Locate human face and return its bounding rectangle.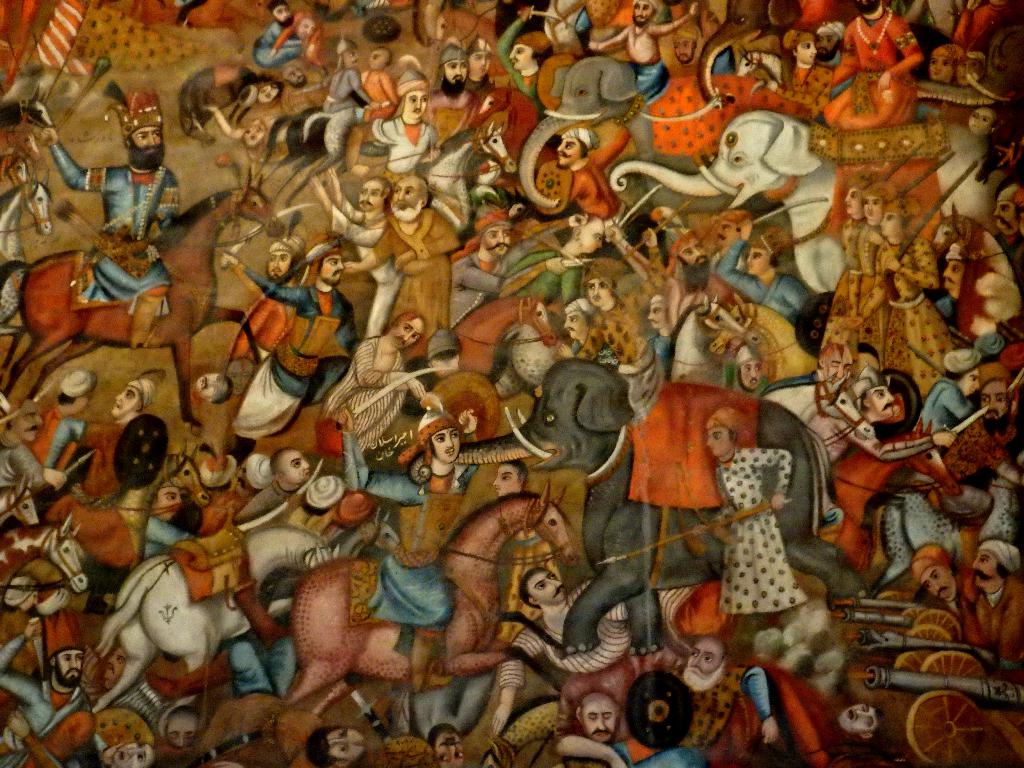
<box>943,258,962,289</box>.
